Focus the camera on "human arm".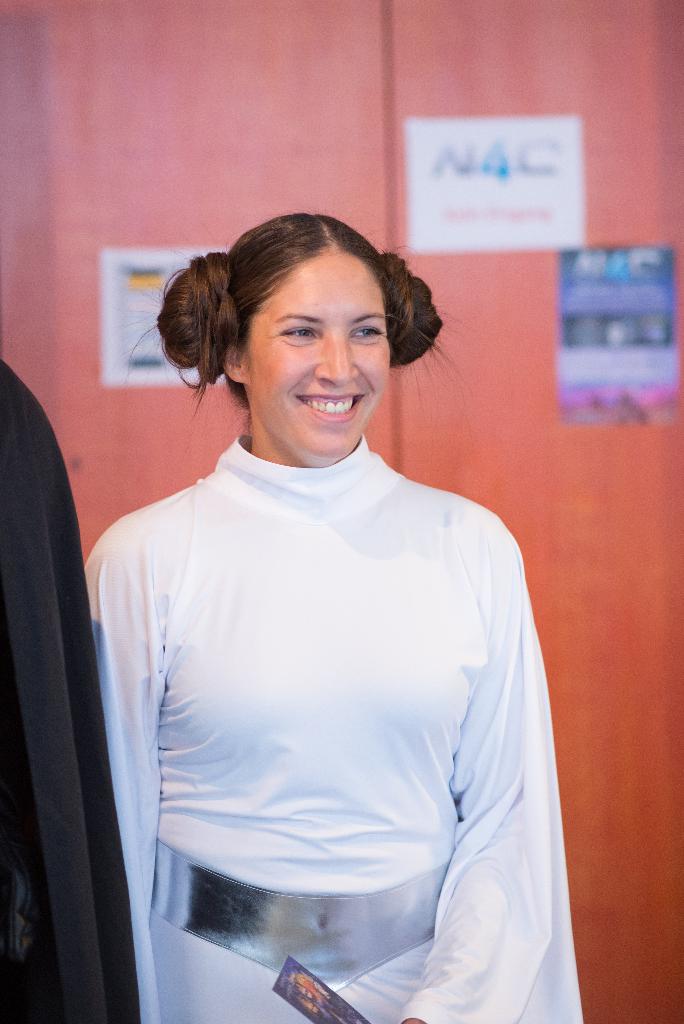
Focus region: {"x1": 397, "y1": 550, "x2": 561, "y2": 1023}.
